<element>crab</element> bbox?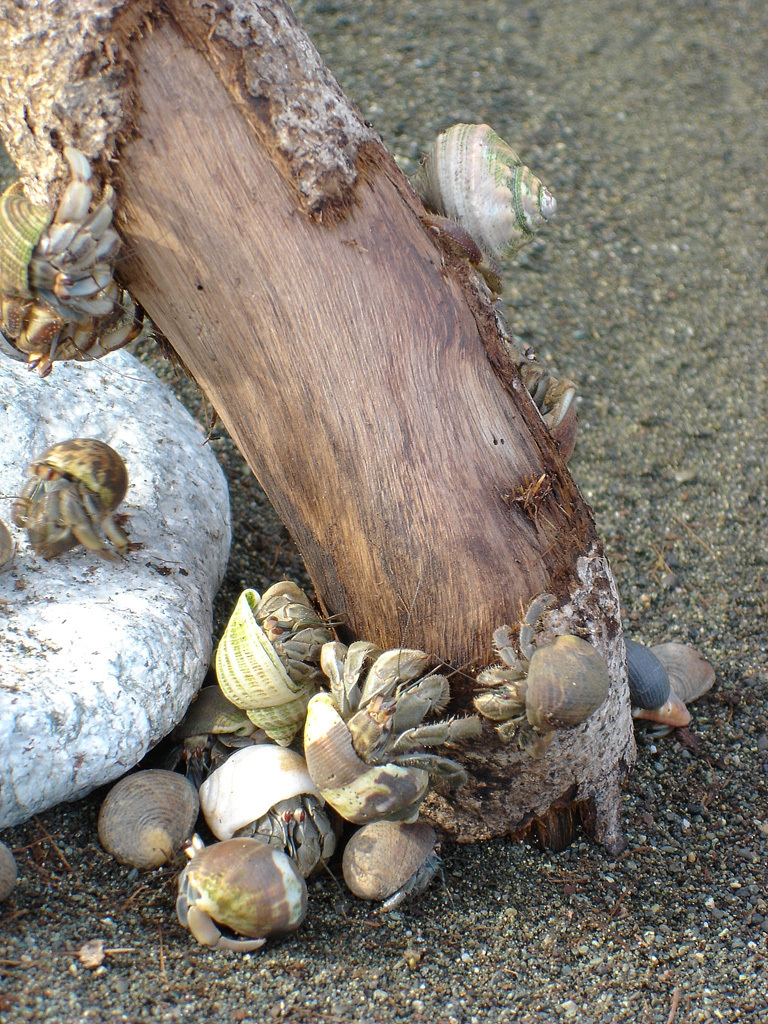
<box>0,518,19,564</box>
